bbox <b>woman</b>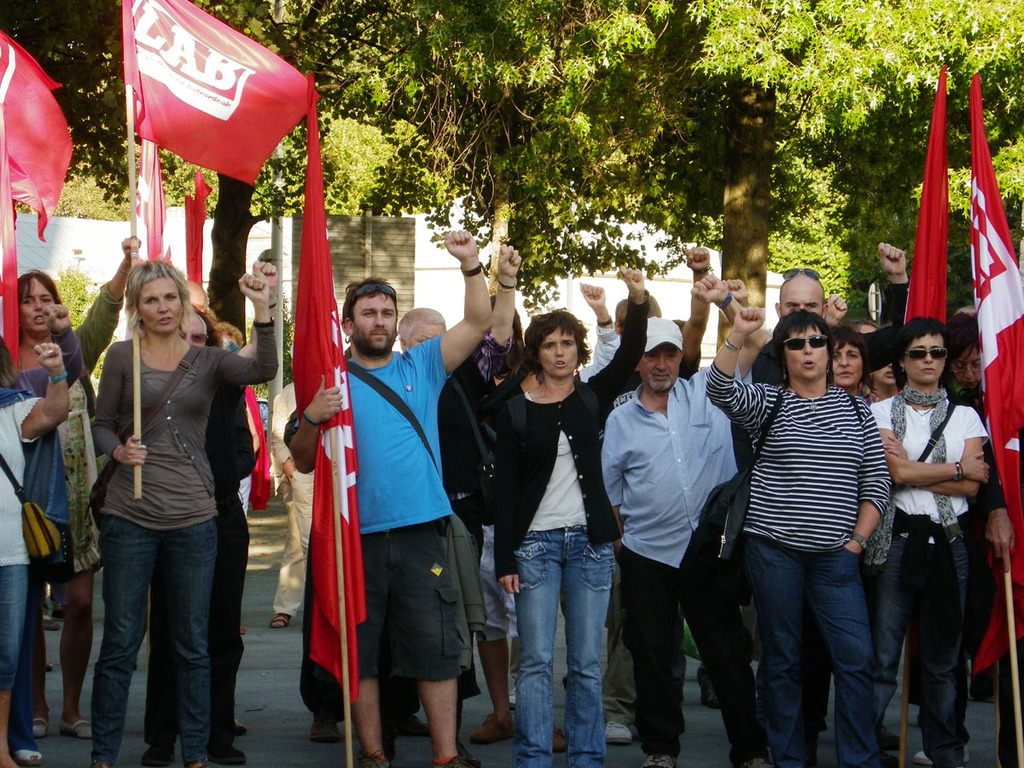
x1=940, y1=314, x2=983, y2=411
